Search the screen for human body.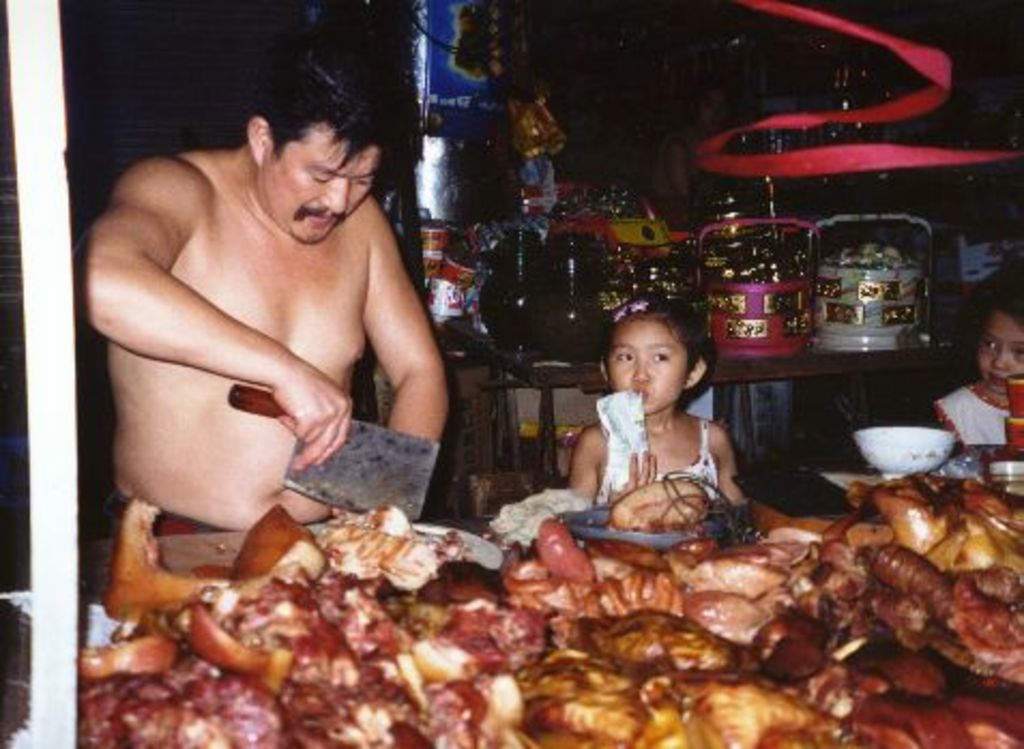
Found at l=936, t=373, r=1000, b=446.
